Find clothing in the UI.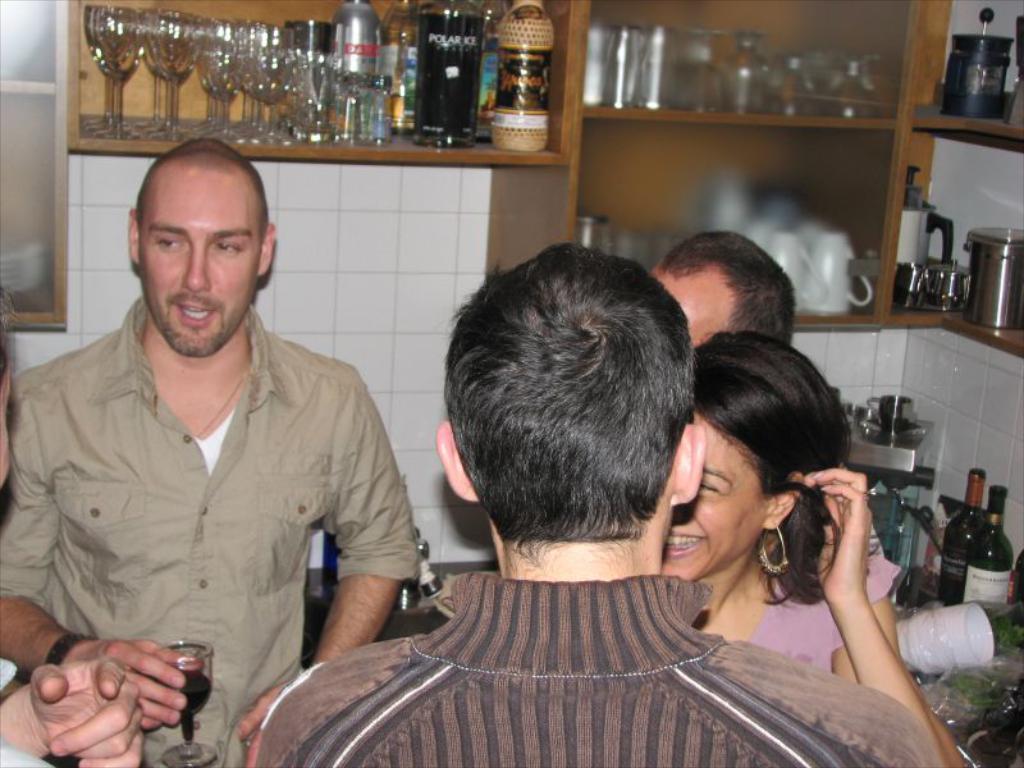
UI element at pyautogui.locateOnScreen(867, 524, 897, 600).
